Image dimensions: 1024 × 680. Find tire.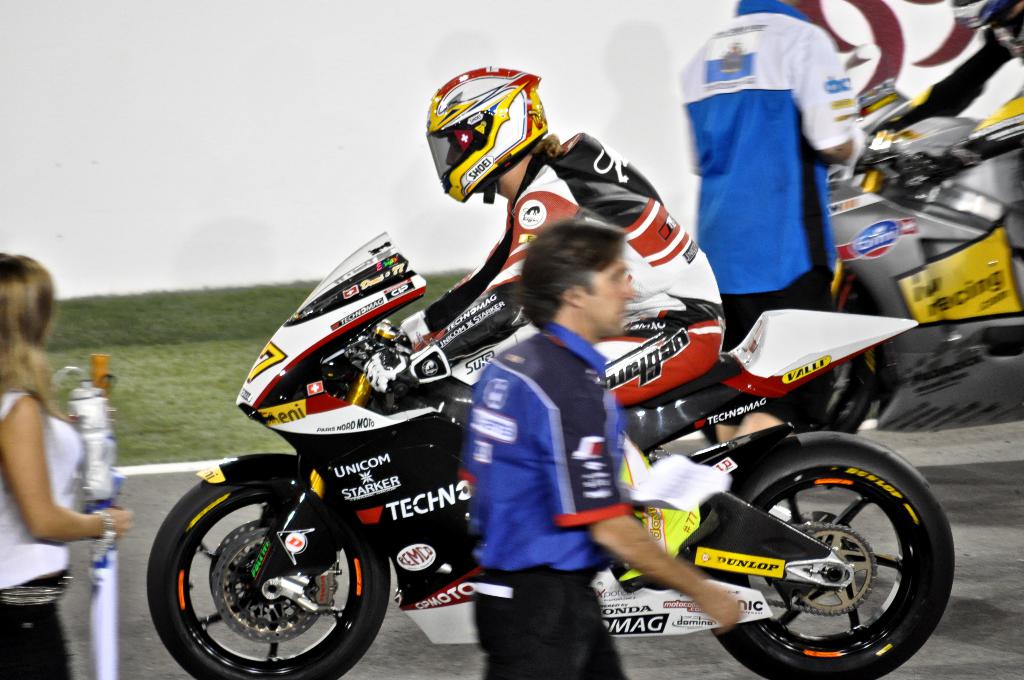
(145, 478, 390, 679).
